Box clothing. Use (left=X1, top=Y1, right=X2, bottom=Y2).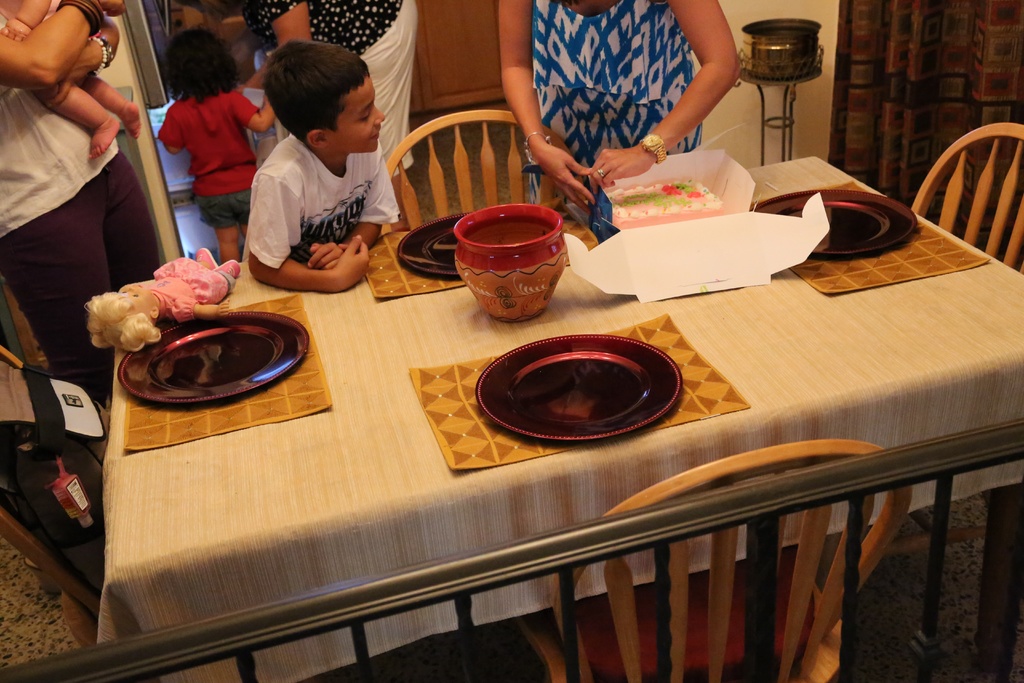
(left=235, top=0, right=426, bottom=176).
